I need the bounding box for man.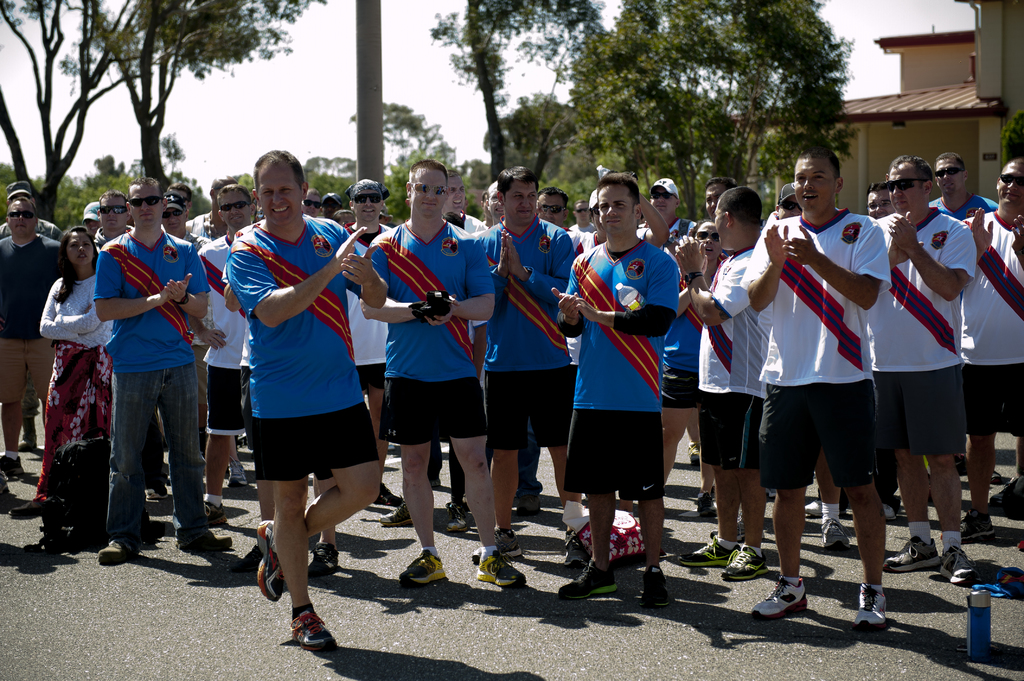
Here it is: [927, 157, 998, 487].
